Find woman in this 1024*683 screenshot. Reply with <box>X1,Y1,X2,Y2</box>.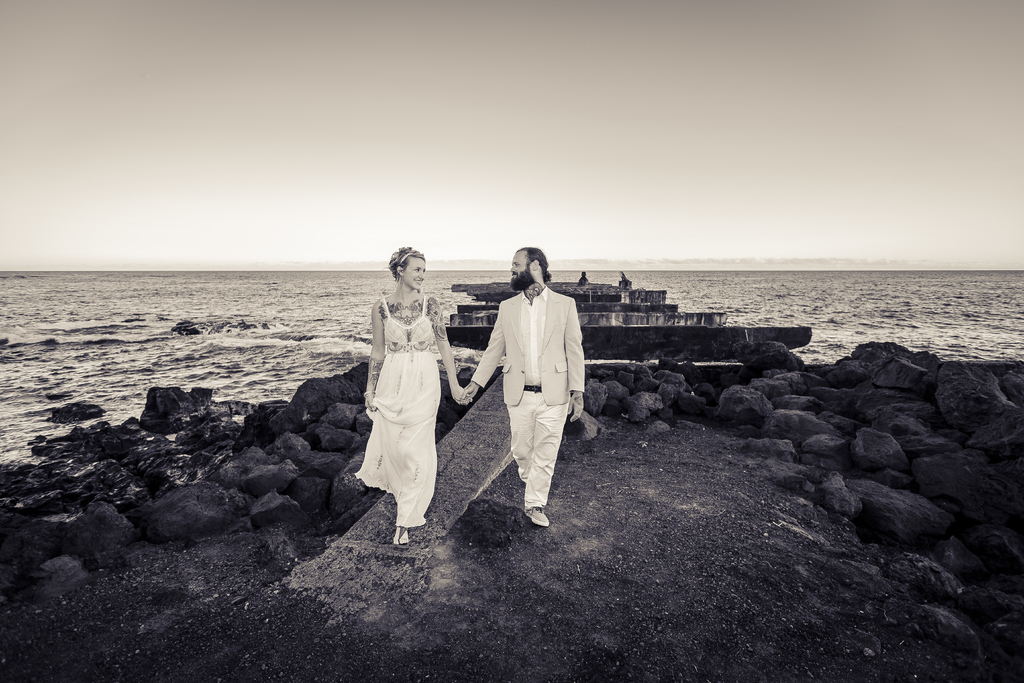
<box>352,241,453,531</box>.
